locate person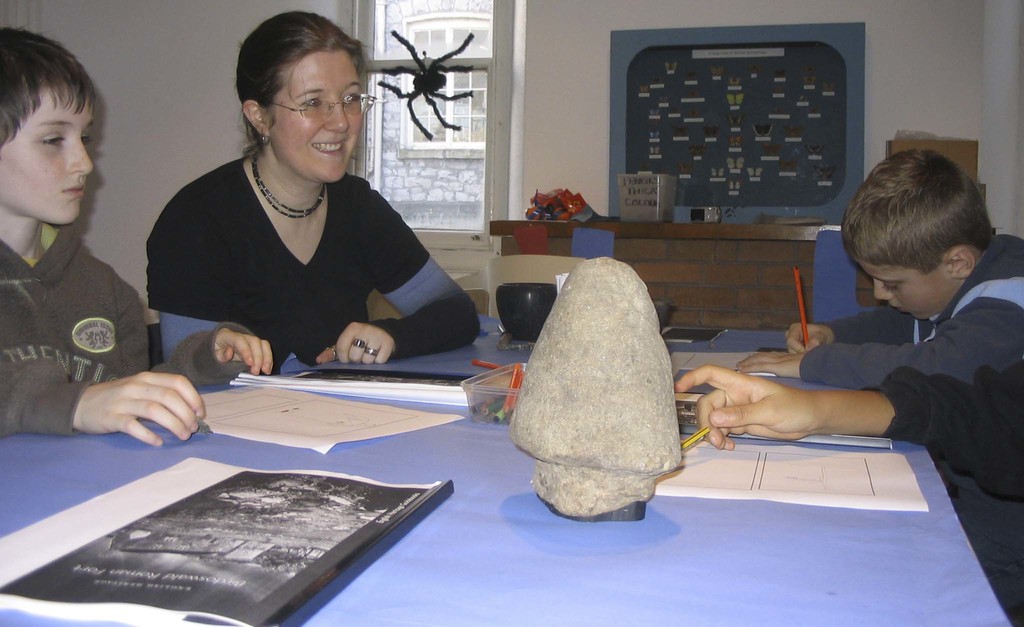
BBox(1, 23, 273, 450)
